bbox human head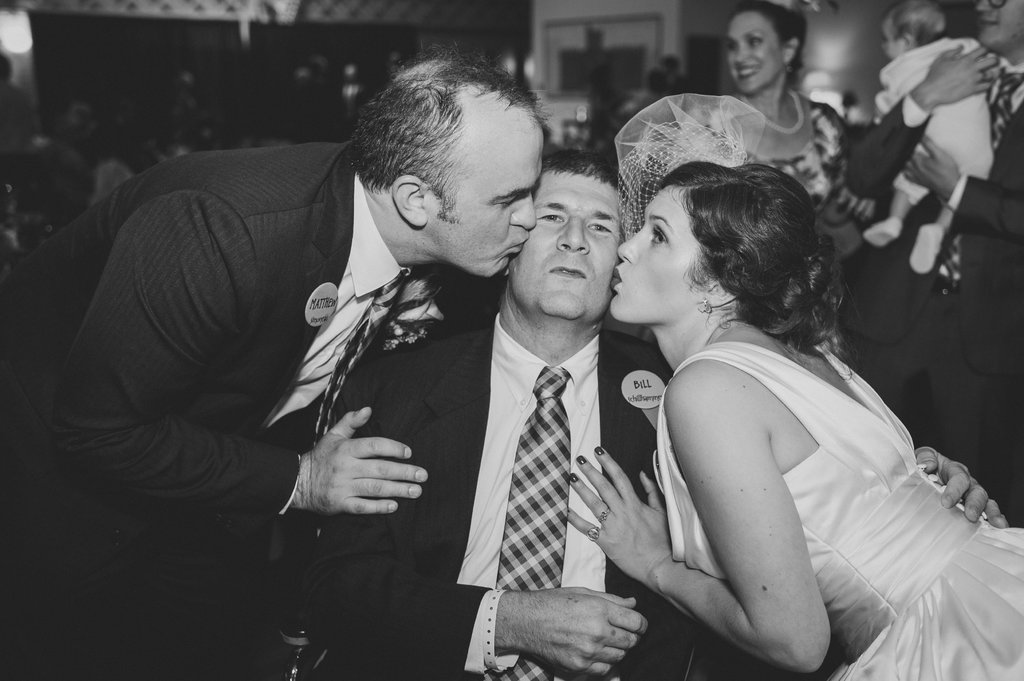
select_region(712, 0, 810, 95)
